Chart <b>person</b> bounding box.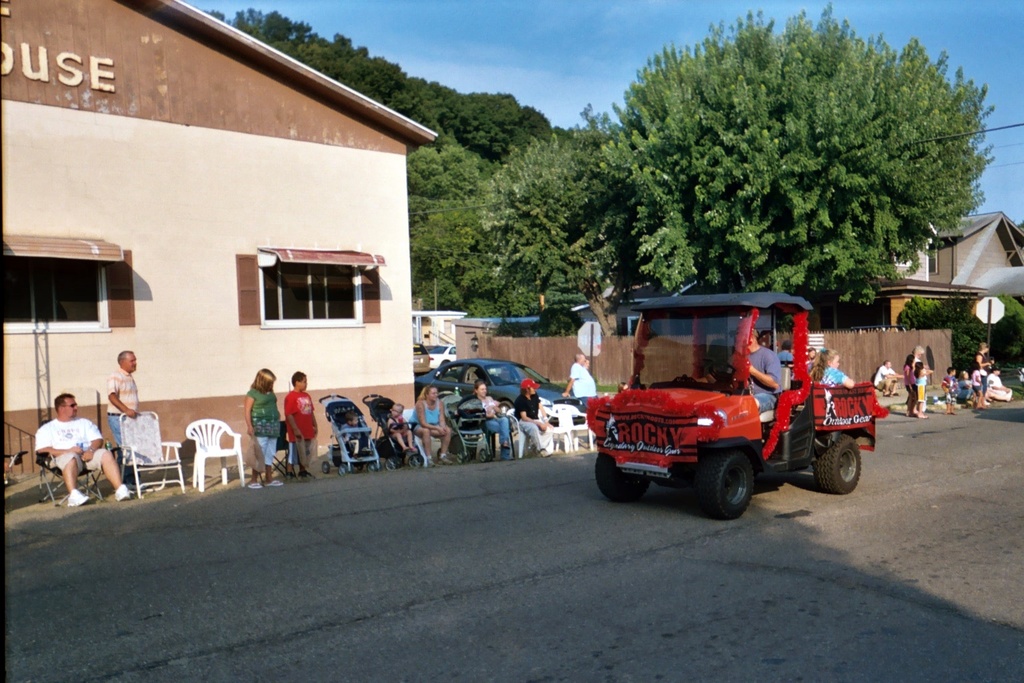
Charted: 469,382,511,446.
